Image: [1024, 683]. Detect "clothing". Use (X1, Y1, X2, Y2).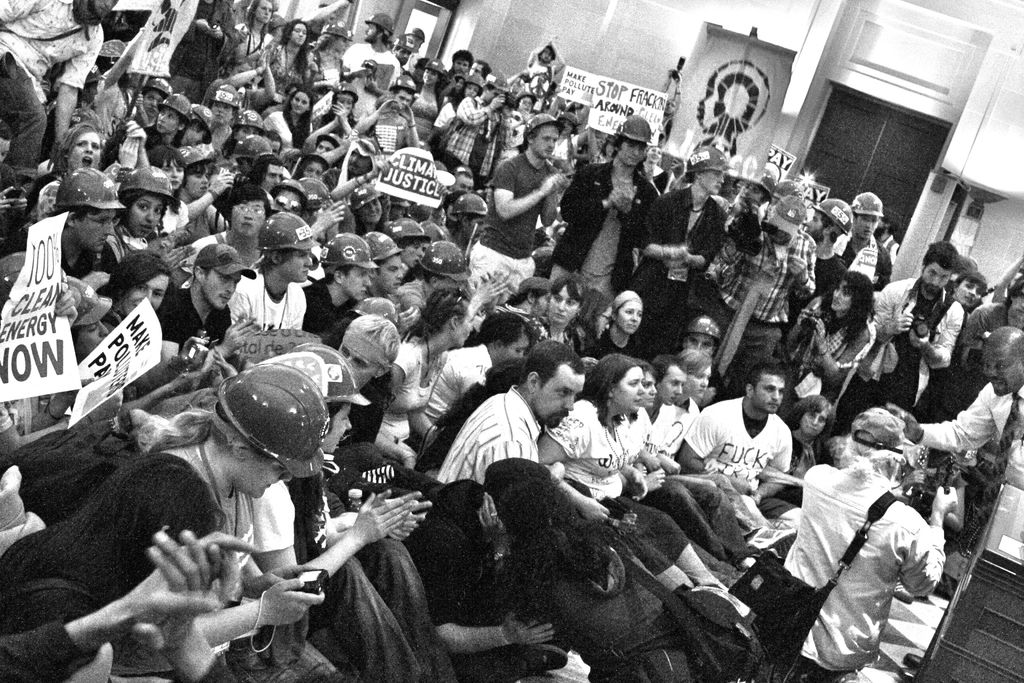
(637, 180, 735, 347).
